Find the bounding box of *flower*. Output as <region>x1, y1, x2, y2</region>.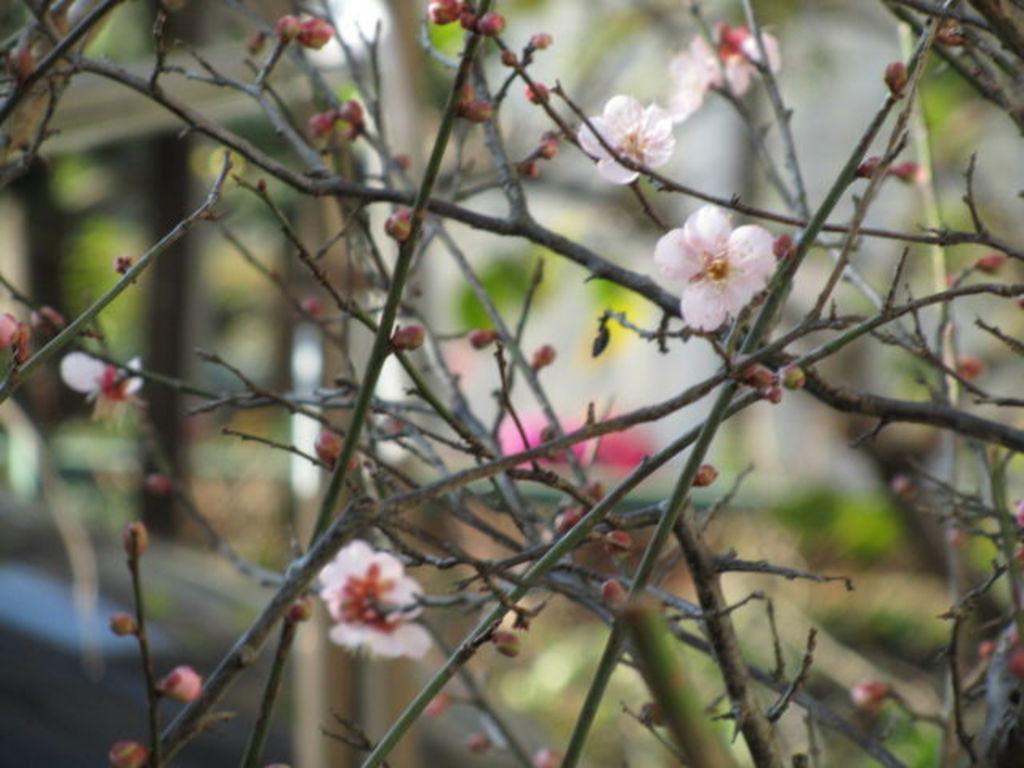
<region>659, 197, 781, 322</region>.
